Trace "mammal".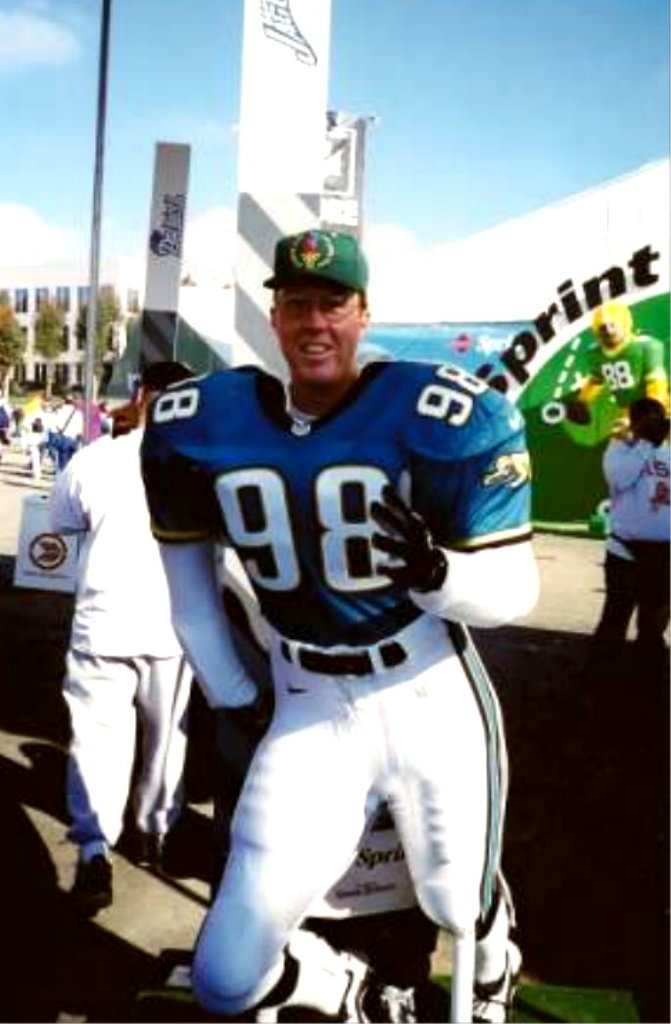
Traced to {"left": 70, "top": 384, "right": 105, "bottom": 441}.
